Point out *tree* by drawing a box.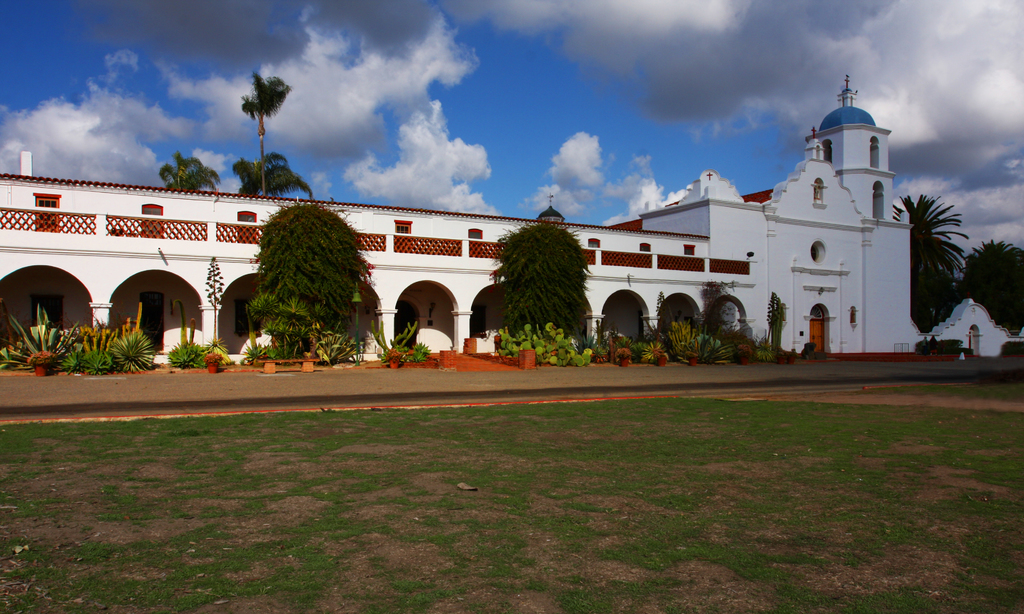
bbox=[247, 200, 362, 343].
